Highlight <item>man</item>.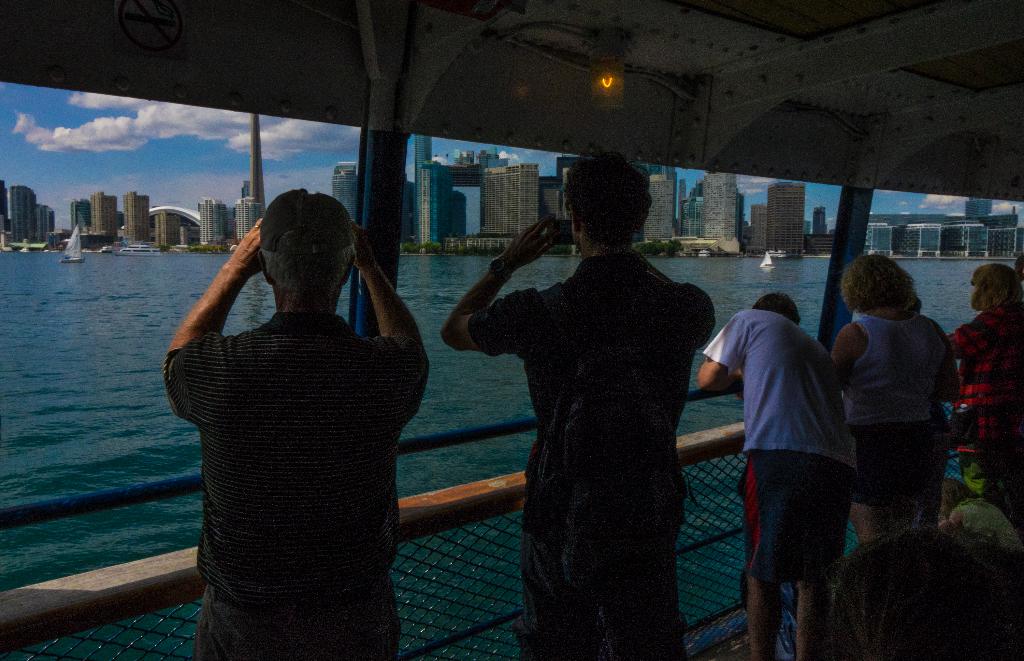
Highlighted region: 159 182 435 660.
